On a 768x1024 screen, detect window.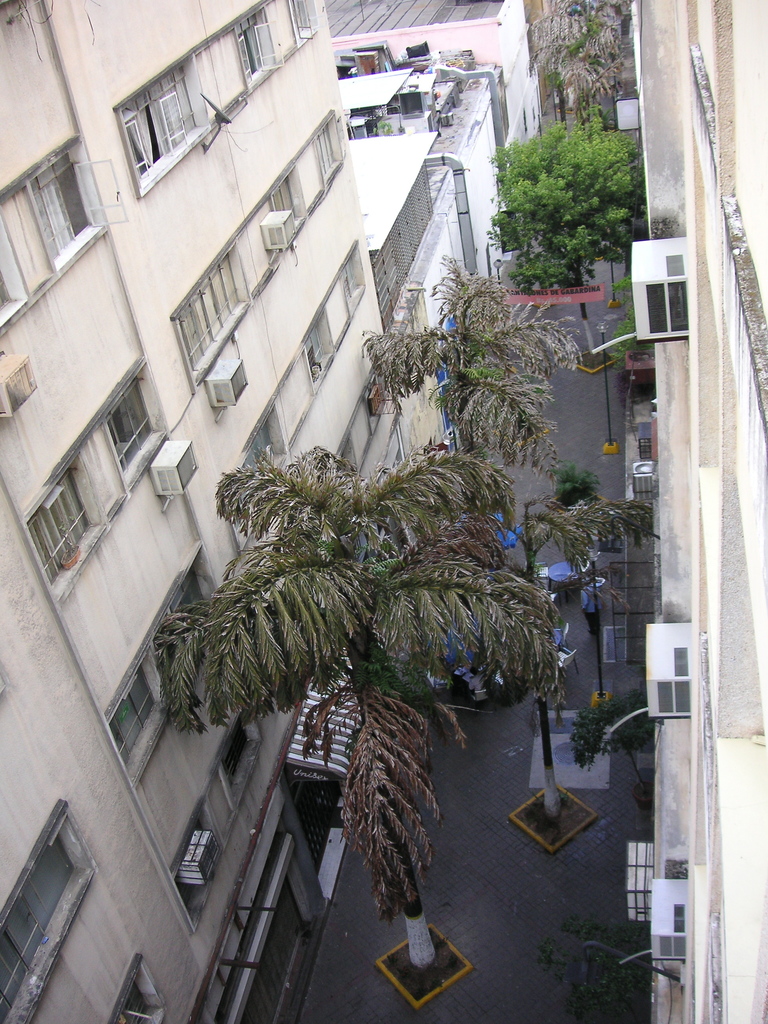
pyautogui.locateOnScreen(108, 56, 209, 176).
